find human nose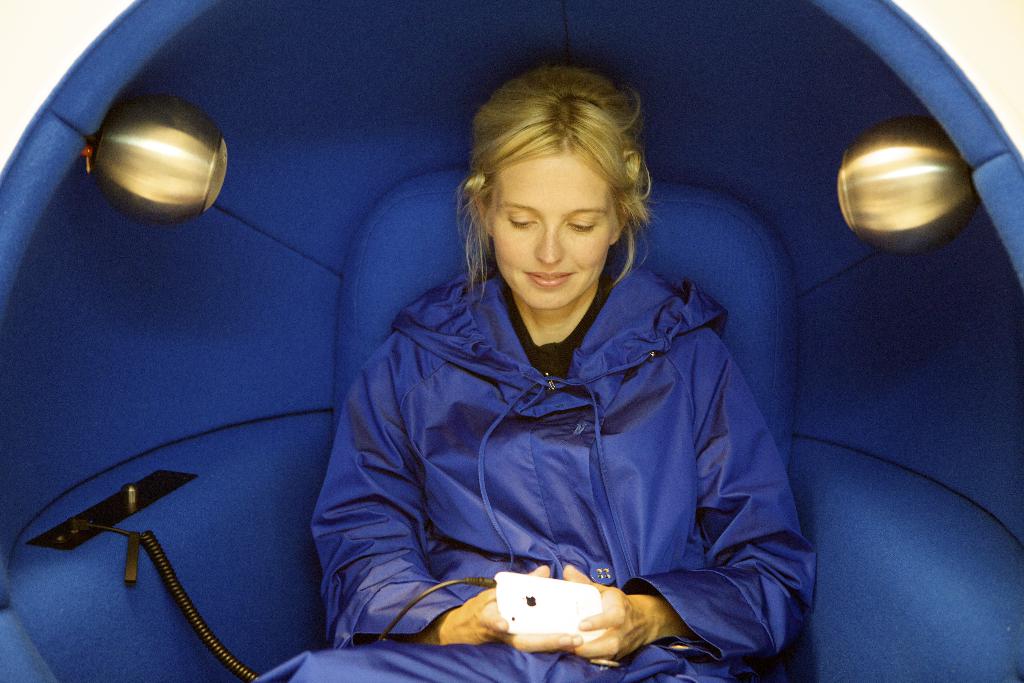
pyautogui.locateOnScreen(531, 235, 561, 268)
